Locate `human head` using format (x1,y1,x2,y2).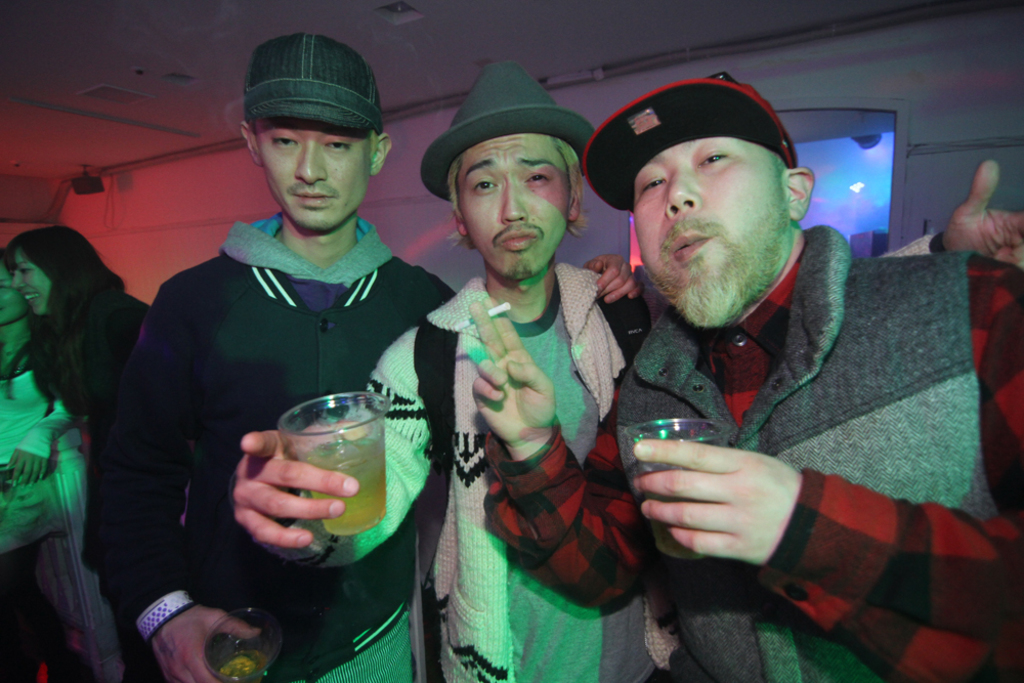
(7,225,92,321).
